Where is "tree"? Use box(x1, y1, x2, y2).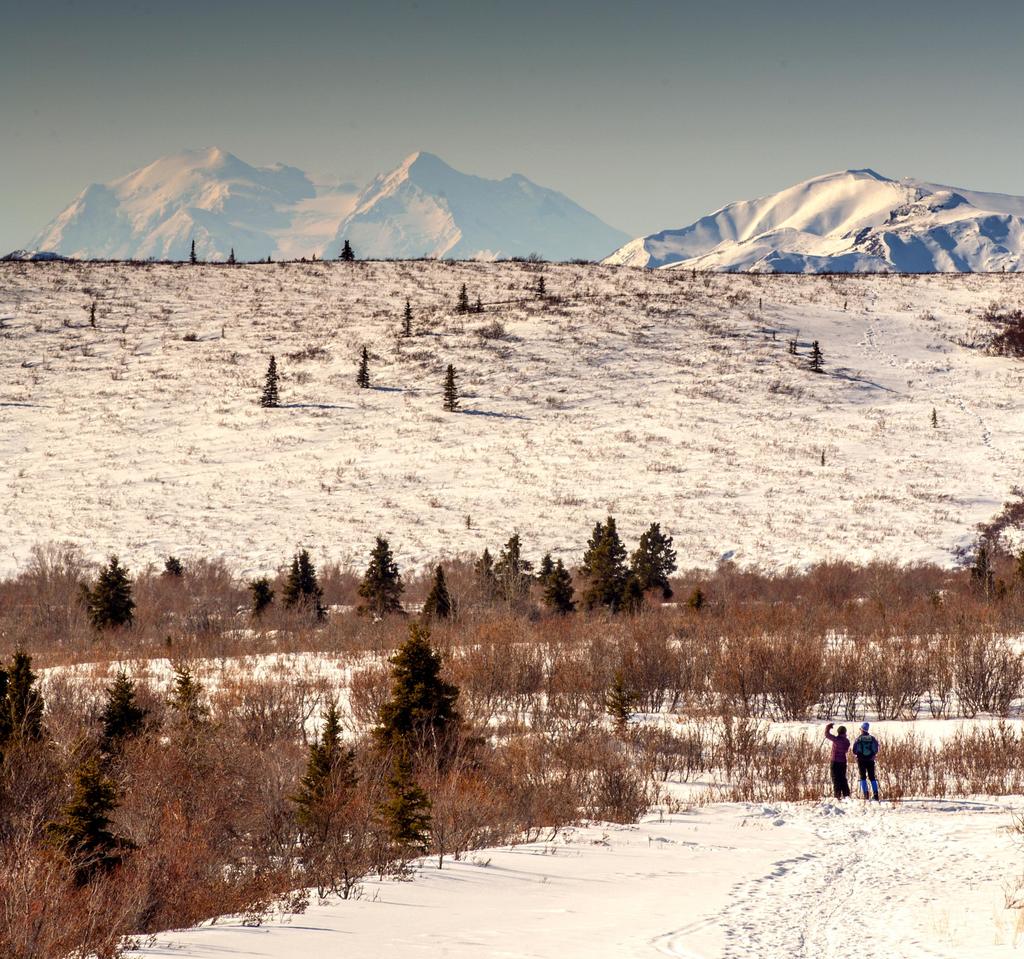
box(357, 346, 365, 389).
